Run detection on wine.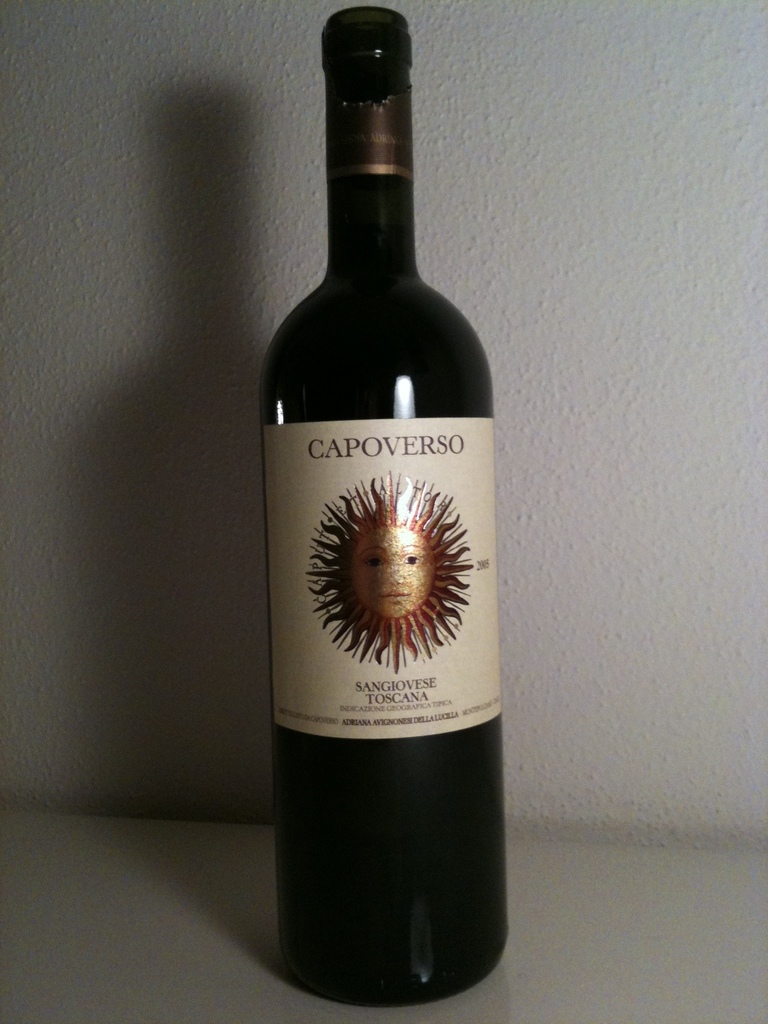
Result: <bbox>242, 17, 510, 980</bbox>.
